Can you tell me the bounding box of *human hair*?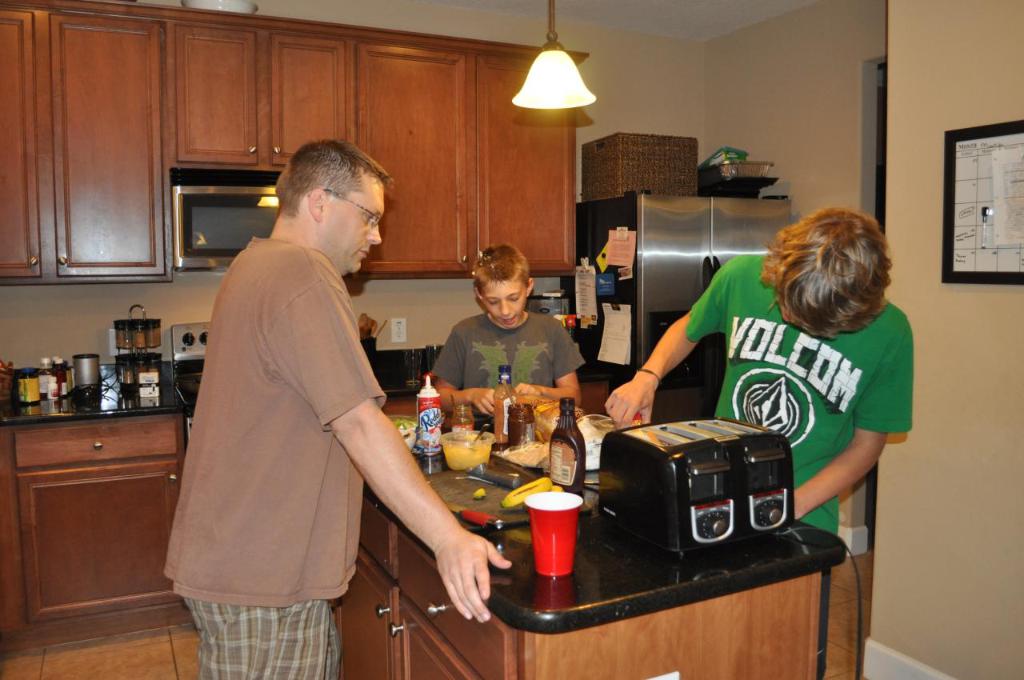
266 135 391 219.
